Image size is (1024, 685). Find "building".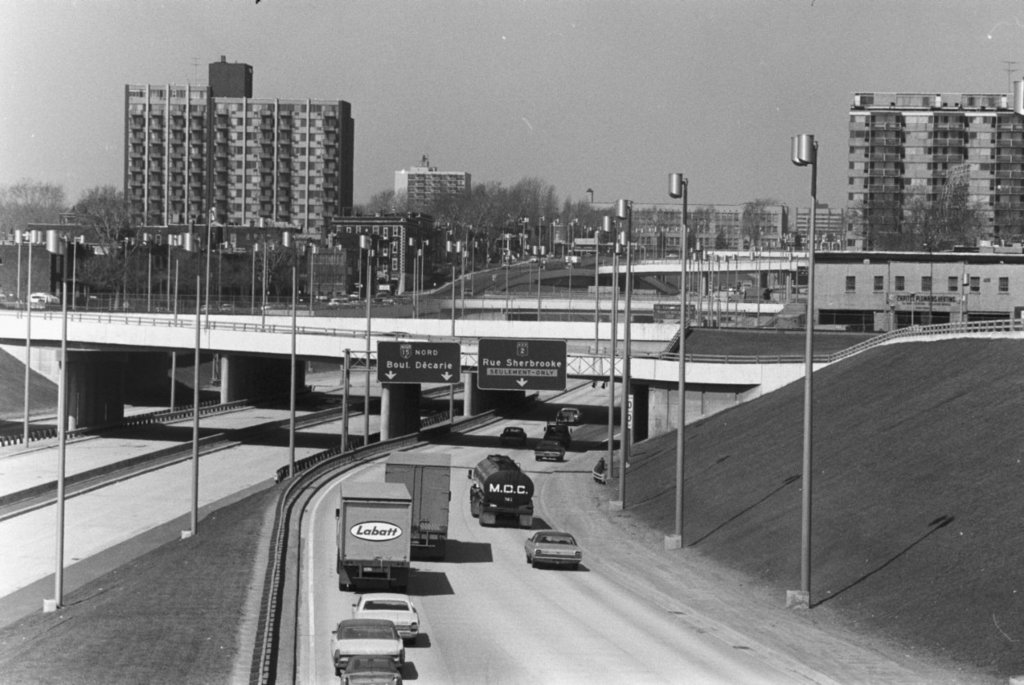
(x1=589, y1=201, x2=786, y2=252).
